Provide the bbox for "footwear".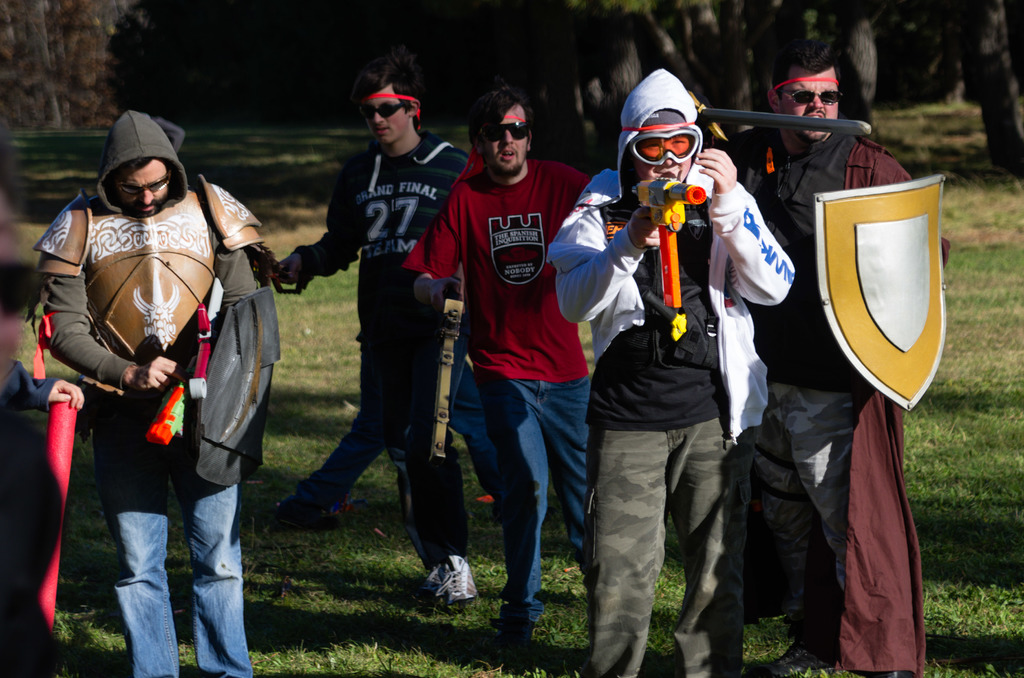
[771,634,842,675].
